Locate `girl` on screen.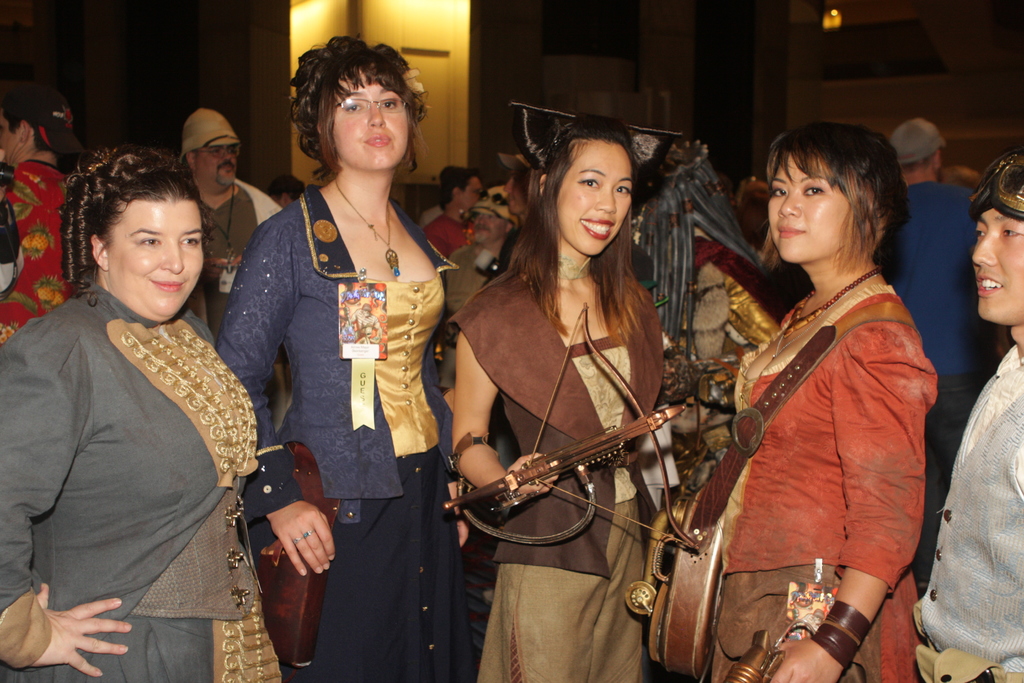
On screen at 710:122:937:682.
